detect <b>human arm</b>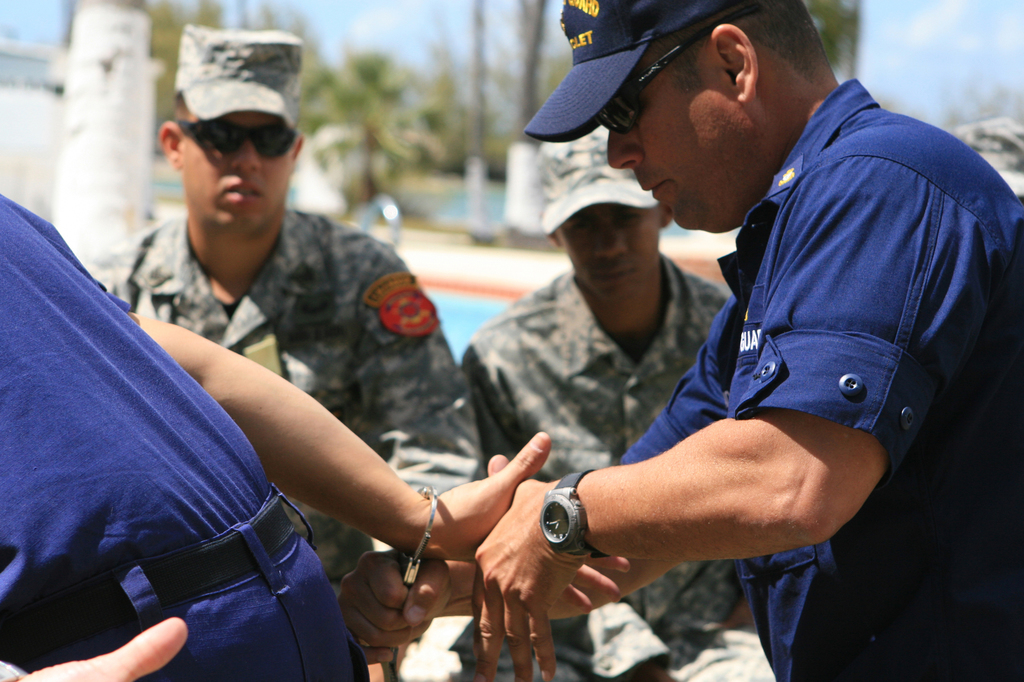
select_region(456, 147, 996, 681)
